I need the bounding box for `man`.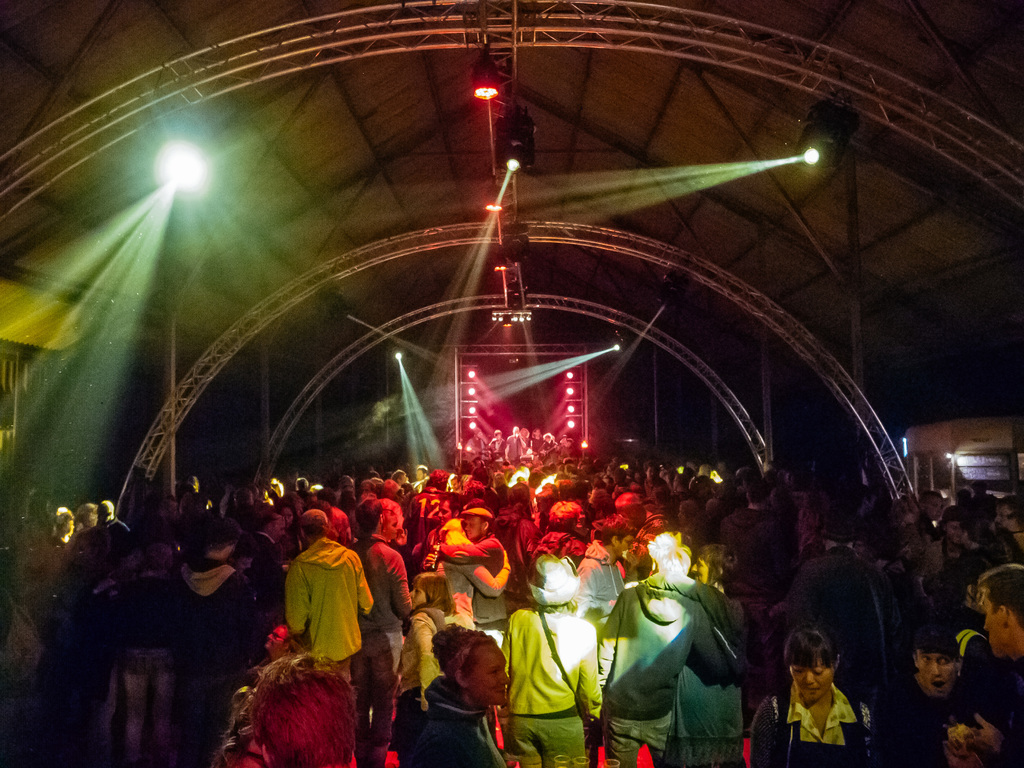
Here it is: (left=253, top=513, right=285, bottom=603).
